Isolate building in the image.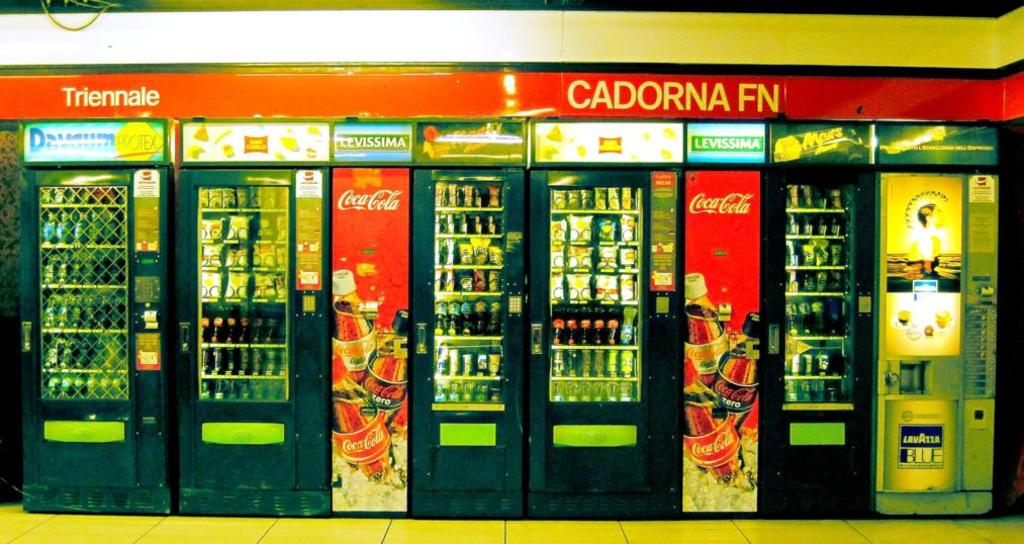
Isolated region: l=0, t=0, r=1023, b=543.
